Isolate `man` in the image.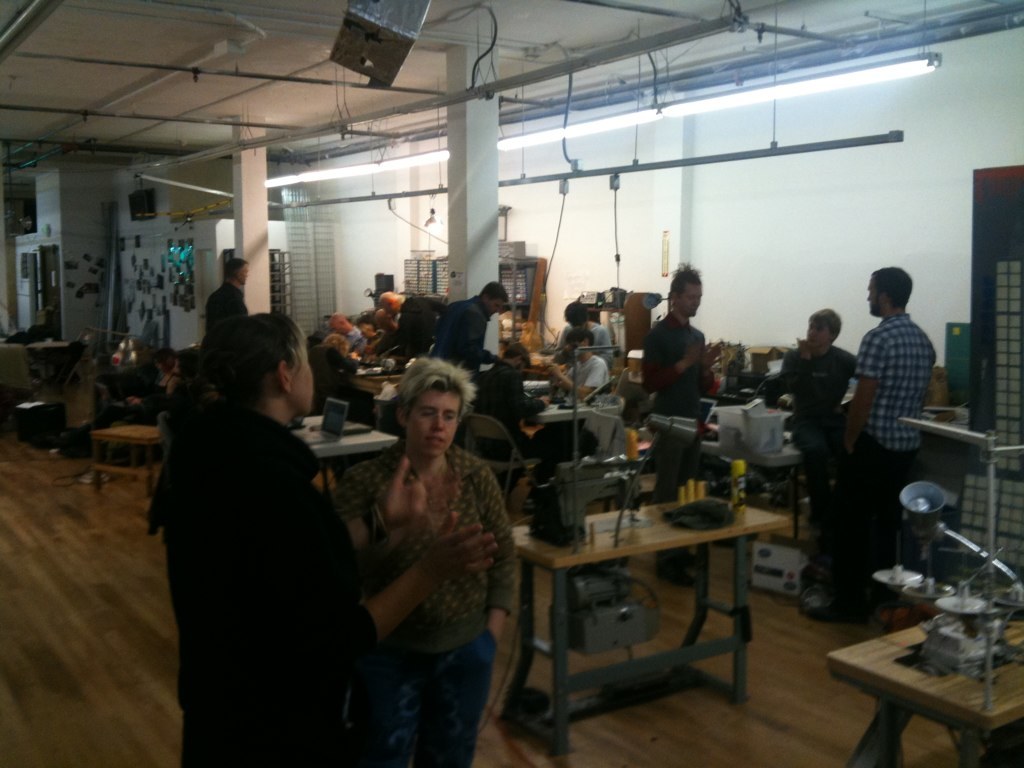
Isolated region: [473, 343, 543, 453].
